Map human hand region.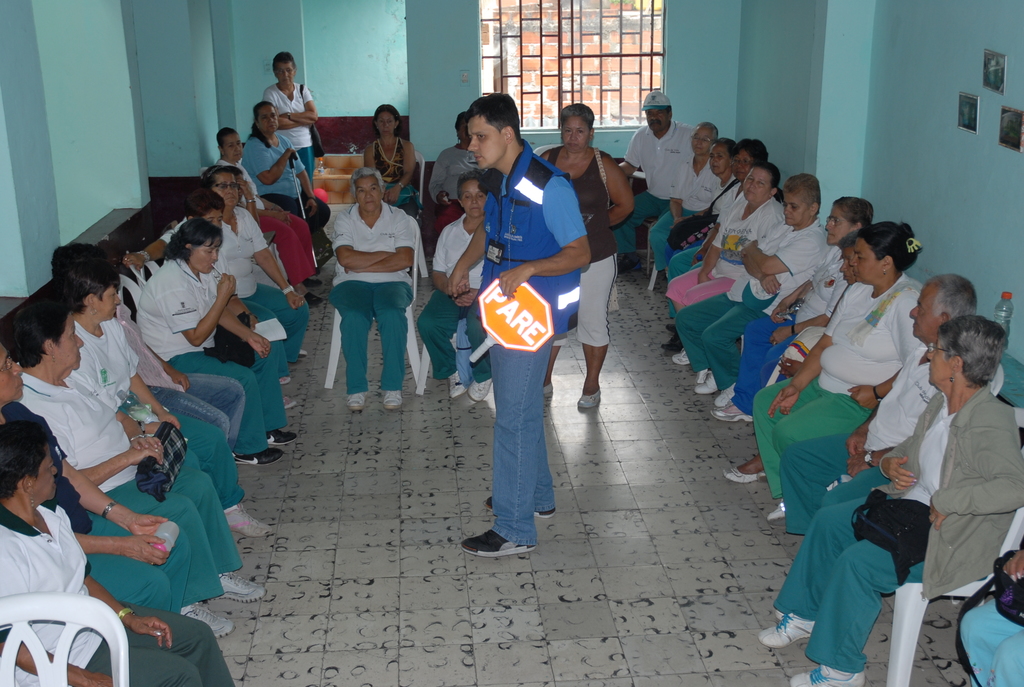
Mapped to [846,385,883,411].
